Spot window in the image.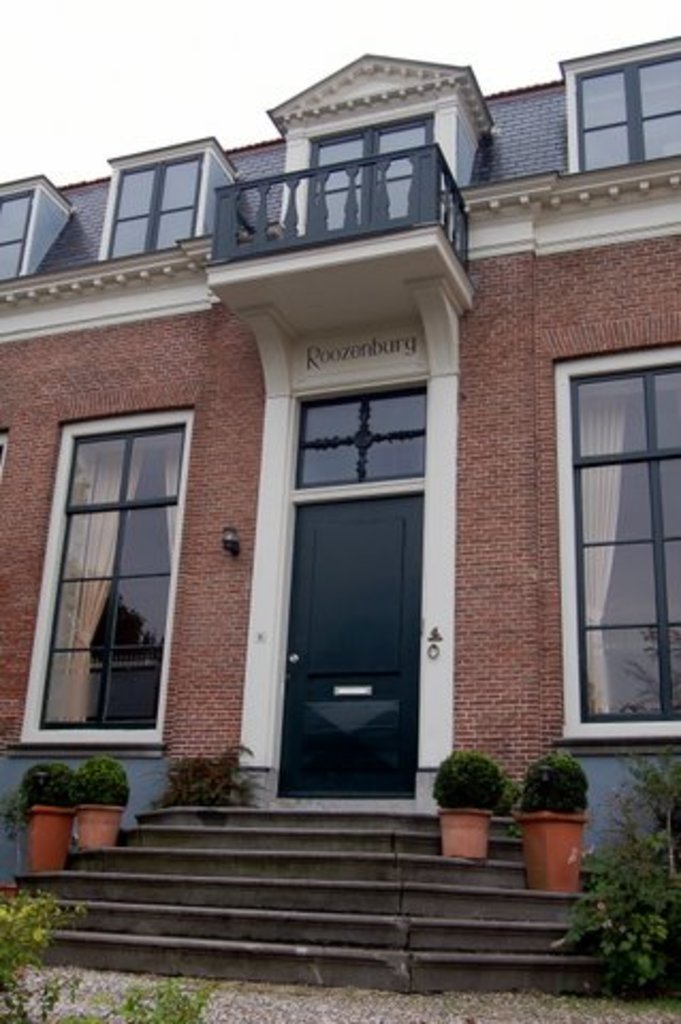
window found at {"x1": 98, "y1": 137, "x2": 243, "y2": 267}.
